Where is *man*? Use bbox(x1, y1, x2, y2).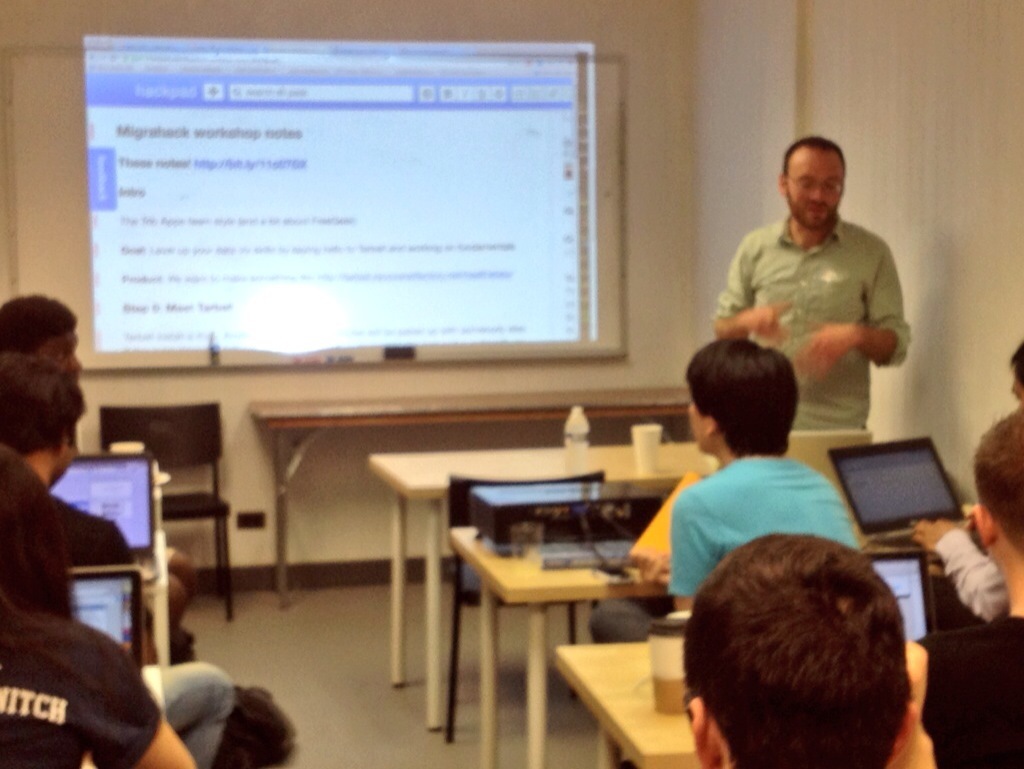
bbox(586, 337, 865, 656).
